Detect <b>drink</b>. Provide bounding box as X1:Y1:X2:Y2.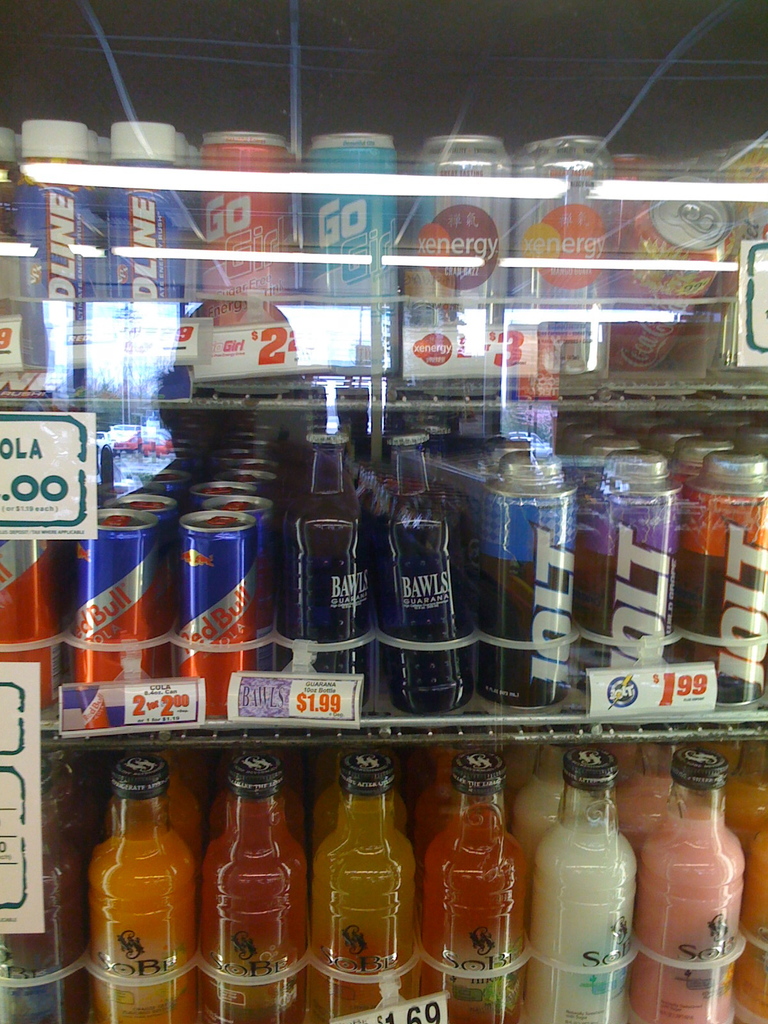
422:753:524:1023.
